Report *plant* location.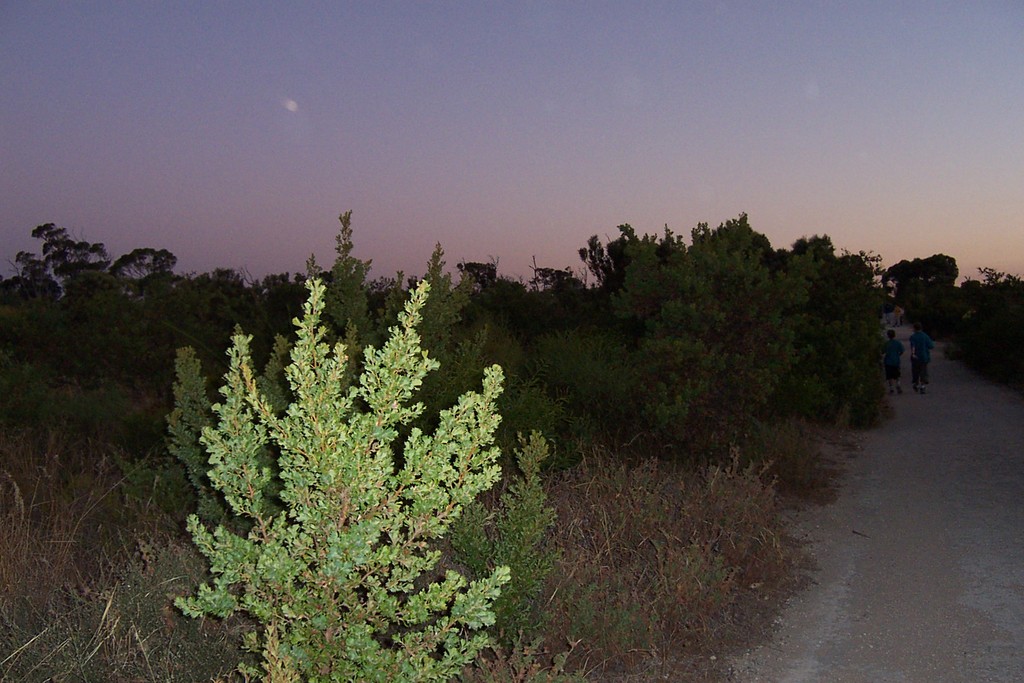
Report: locate(162, 245, 541, 651).
